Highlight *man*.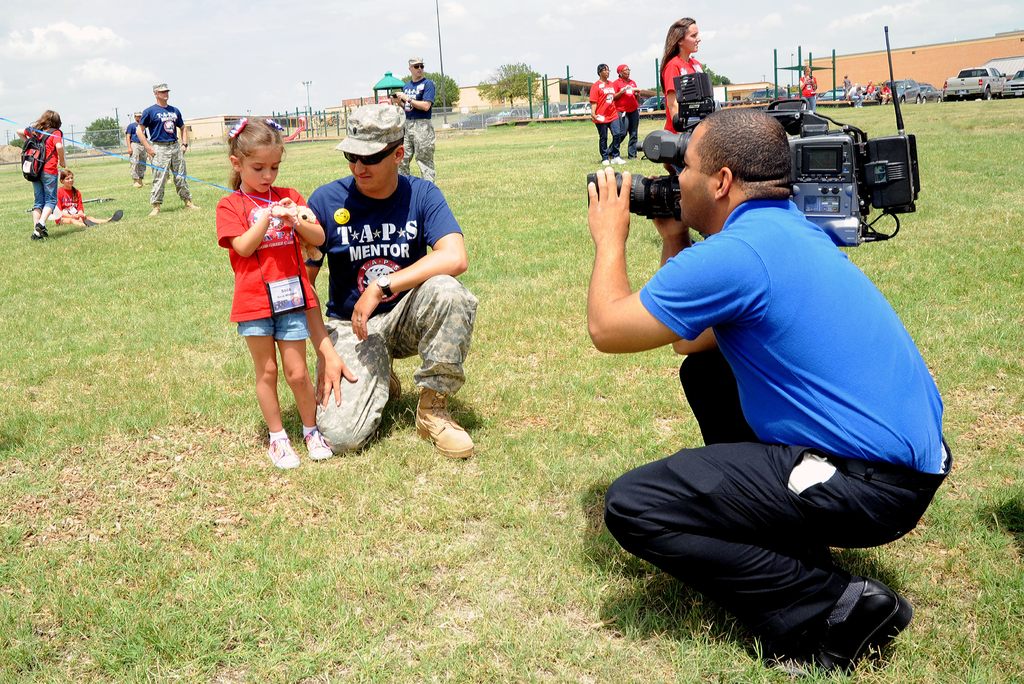
Highlighted region: (846, 85, 864, 106).
